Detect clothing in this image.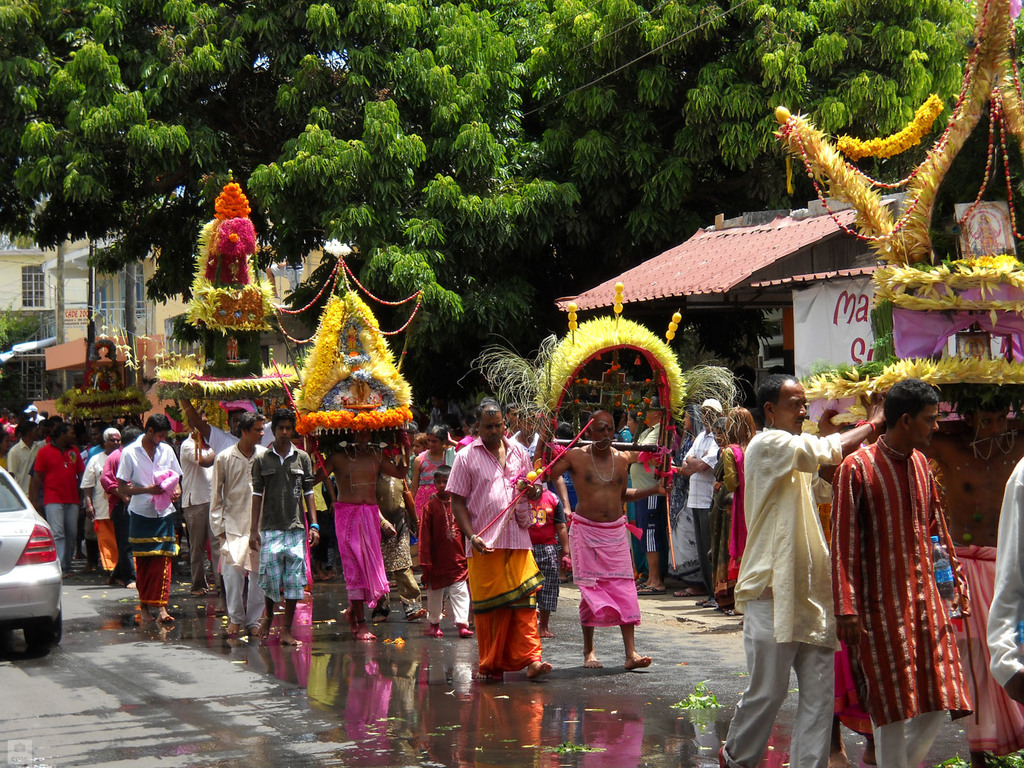
Detection: locate(33, 438, 83, 568).
